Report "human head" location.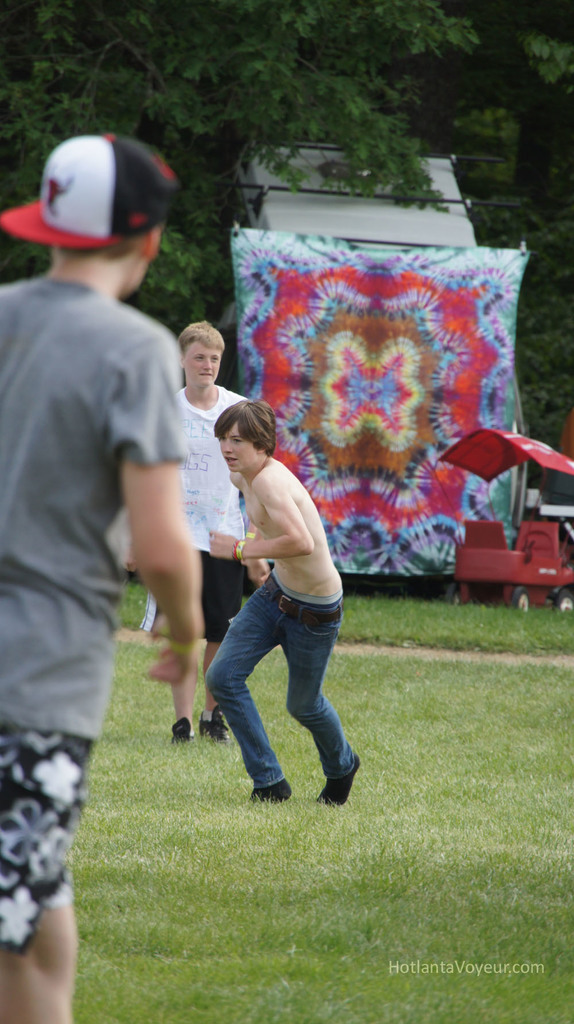
Report: left=13, top=124, right=182, bottom=286.
